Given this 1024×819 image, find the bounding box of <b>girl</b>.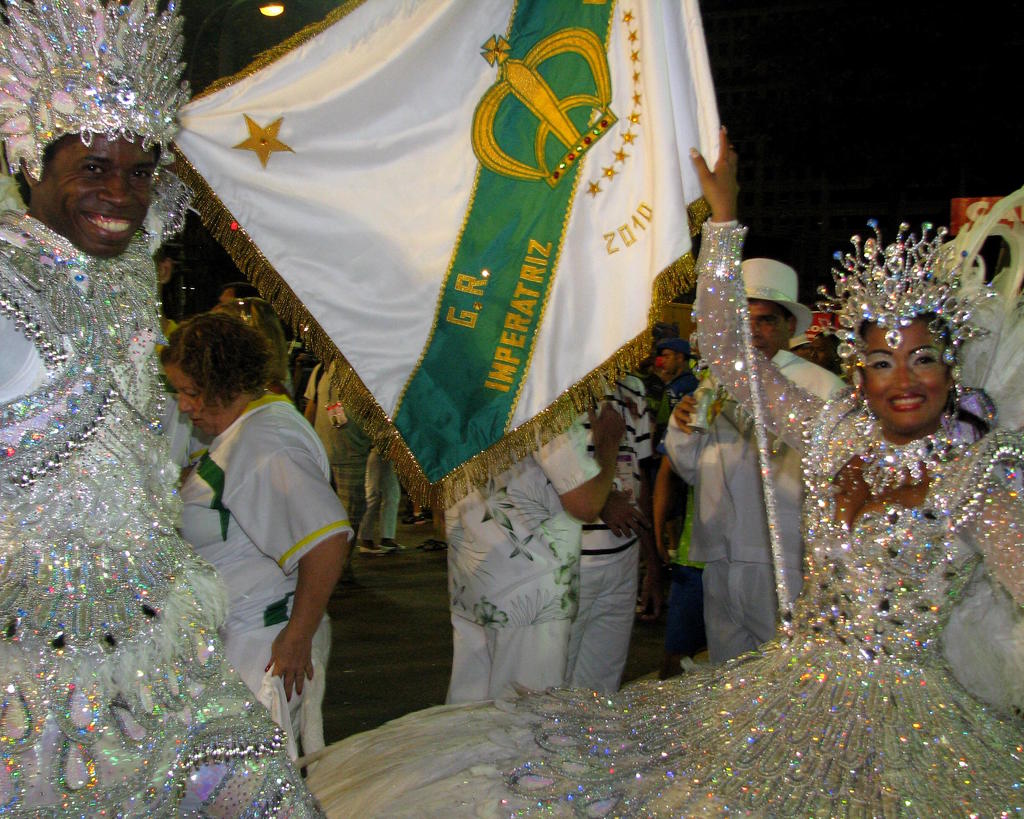
[x1=294, y1=119, x2=1023, y2=816].
